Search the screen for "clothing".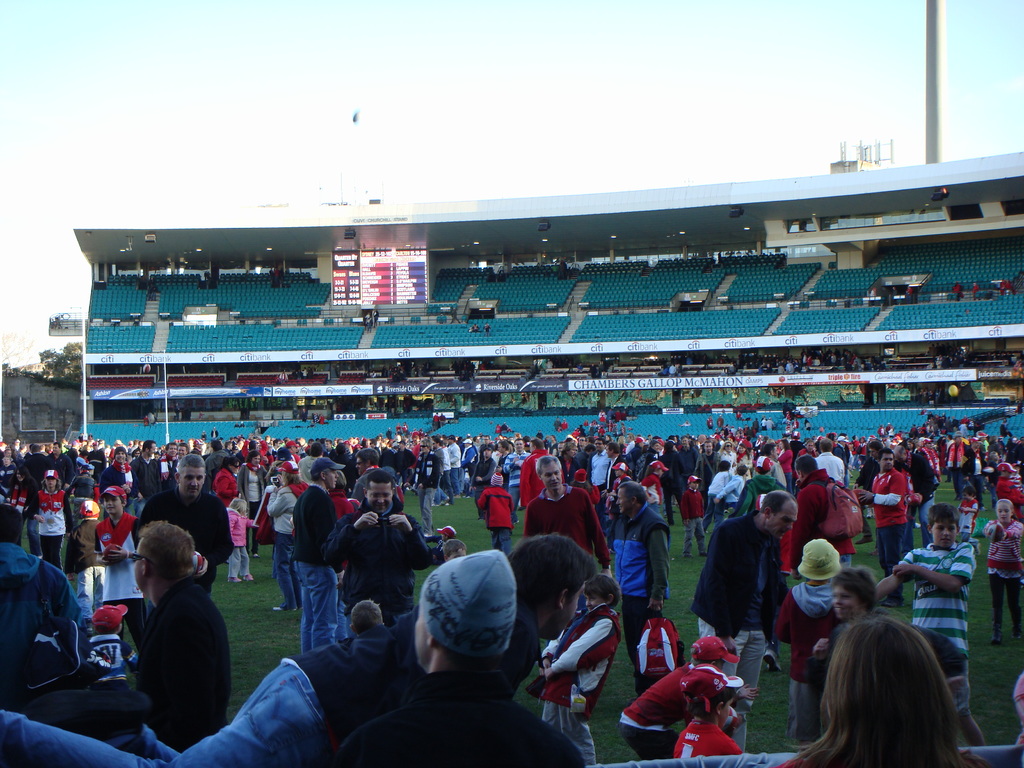
Found at BBox(608, 502, 655, 618).
